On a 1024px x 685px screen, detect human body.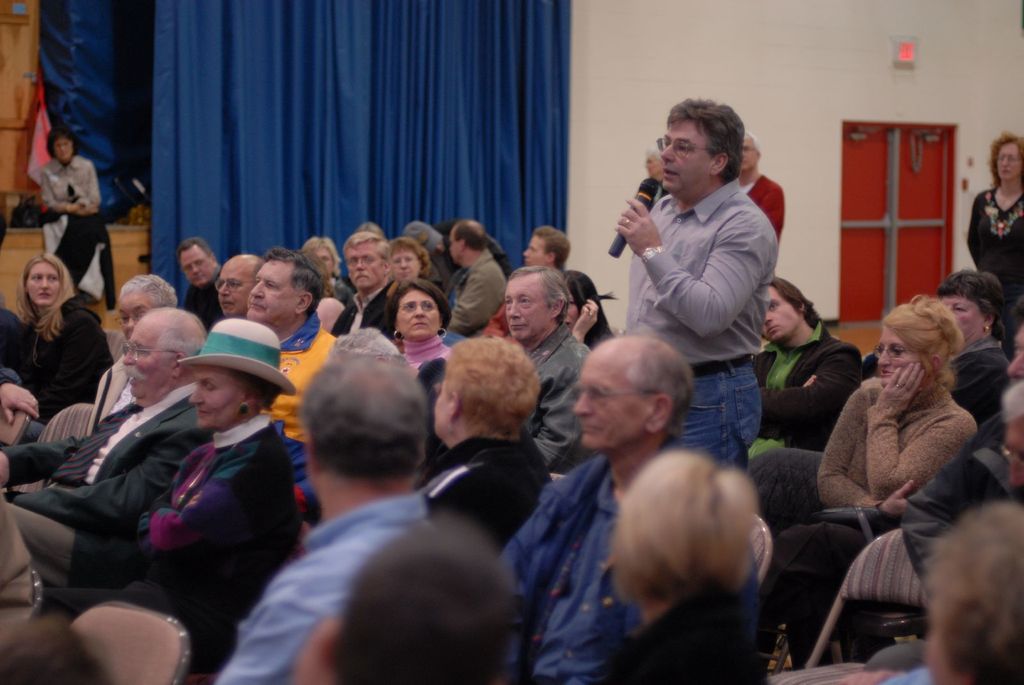
select_region(958, 136, 1023, 355).
